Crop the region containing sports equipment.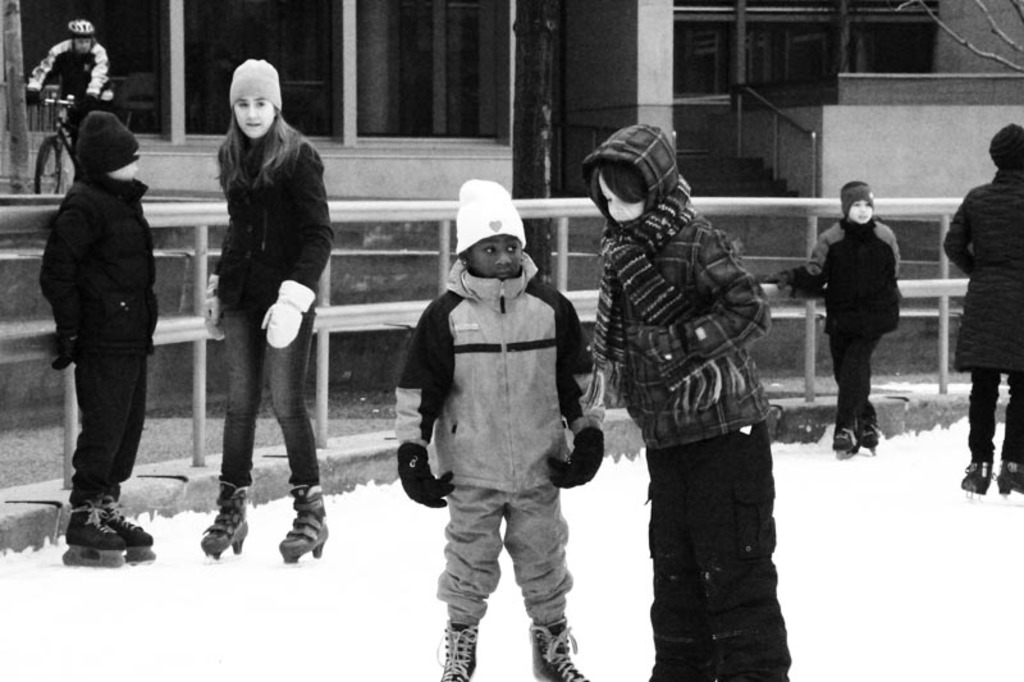
Crop region: <region>275, 488, 330, 566</region>.
